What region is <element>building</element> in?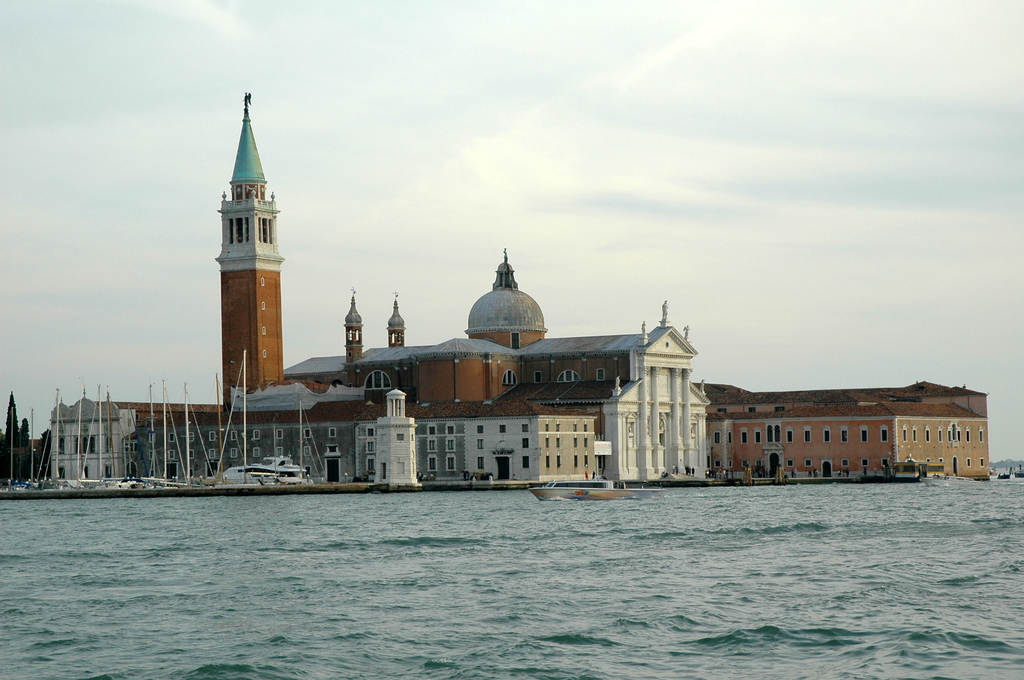
{"x1": 124, "y1": 85, "x2": 601, "y2": 484}.
